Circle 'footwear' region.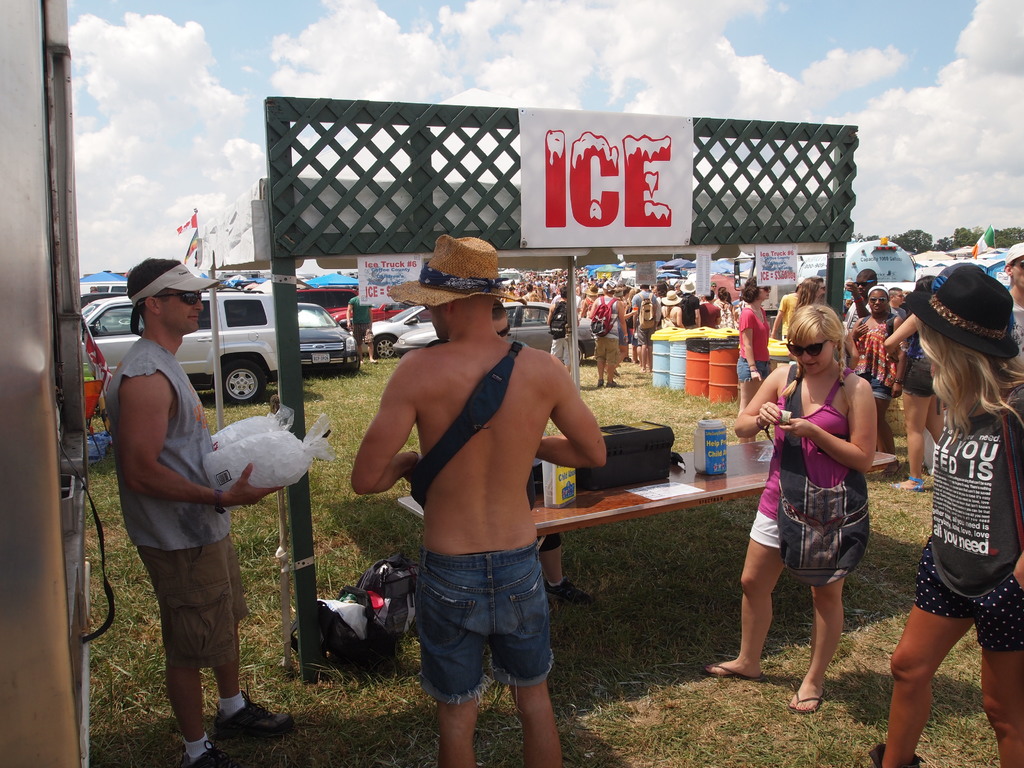
Region: bbox=(214, 689, 293, 737).
